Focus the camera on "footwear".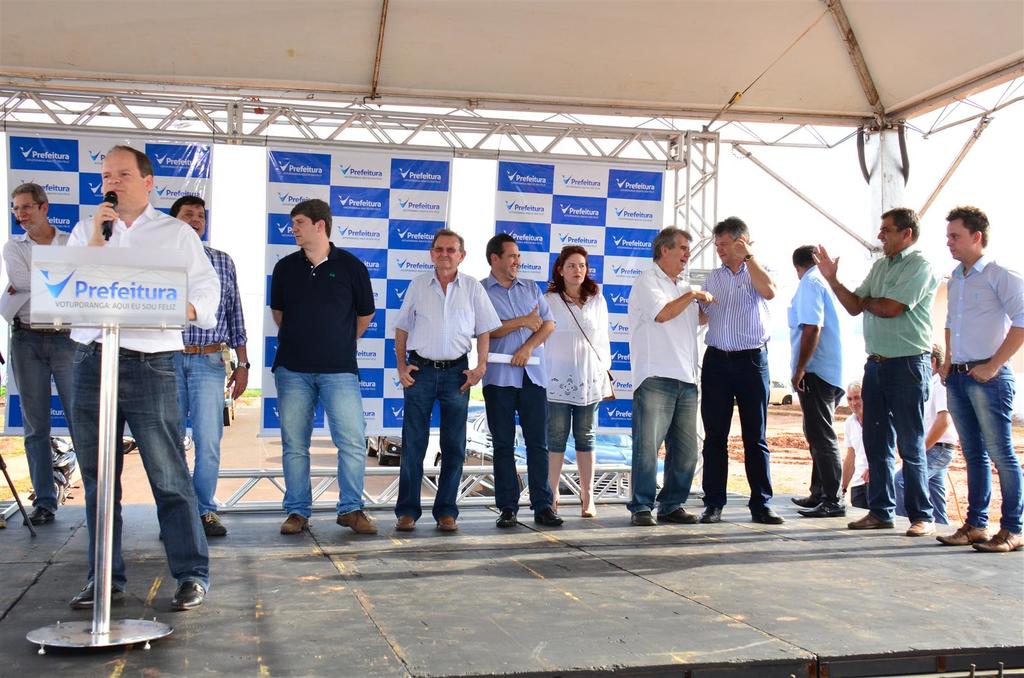
Focus region: (331,516,377,533).
